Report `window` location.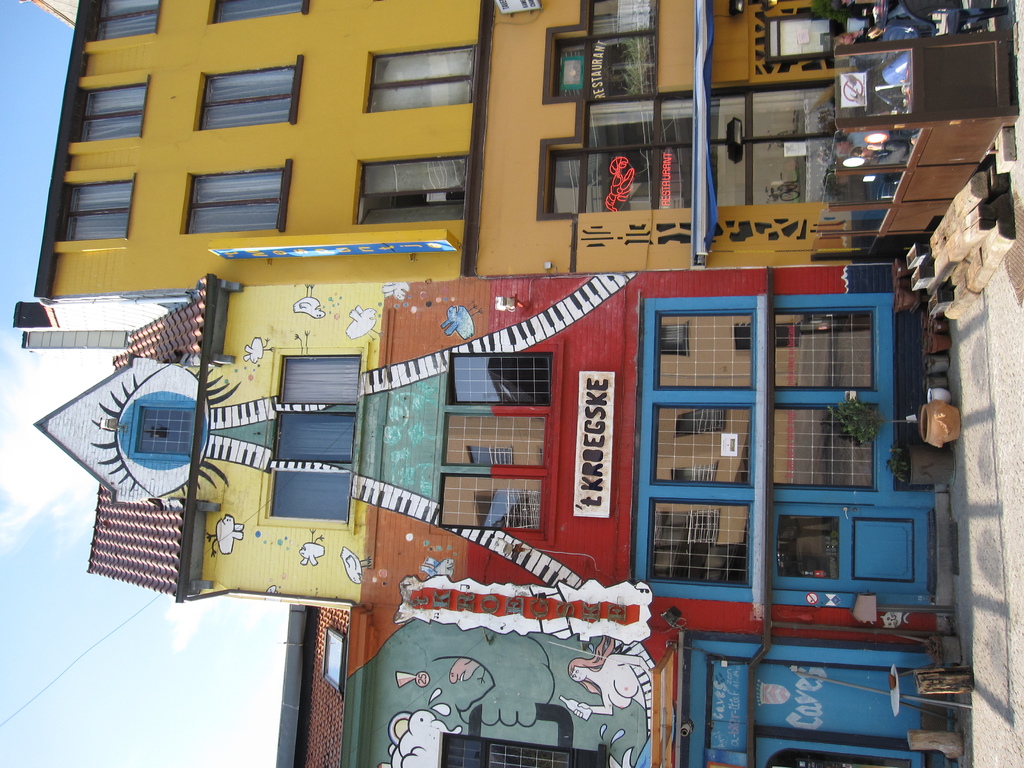
Report: locate(81, 0, 161, 45).
